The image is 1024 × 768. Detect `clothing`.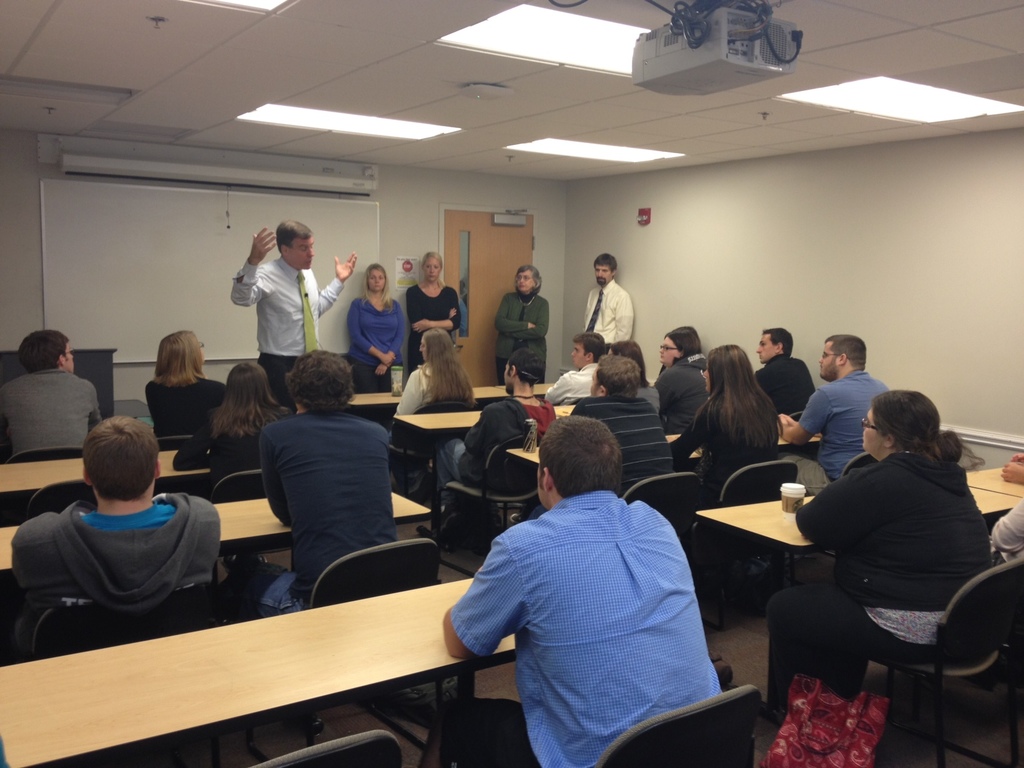
Detection: <region>143, 371, 230, 442</region>.
